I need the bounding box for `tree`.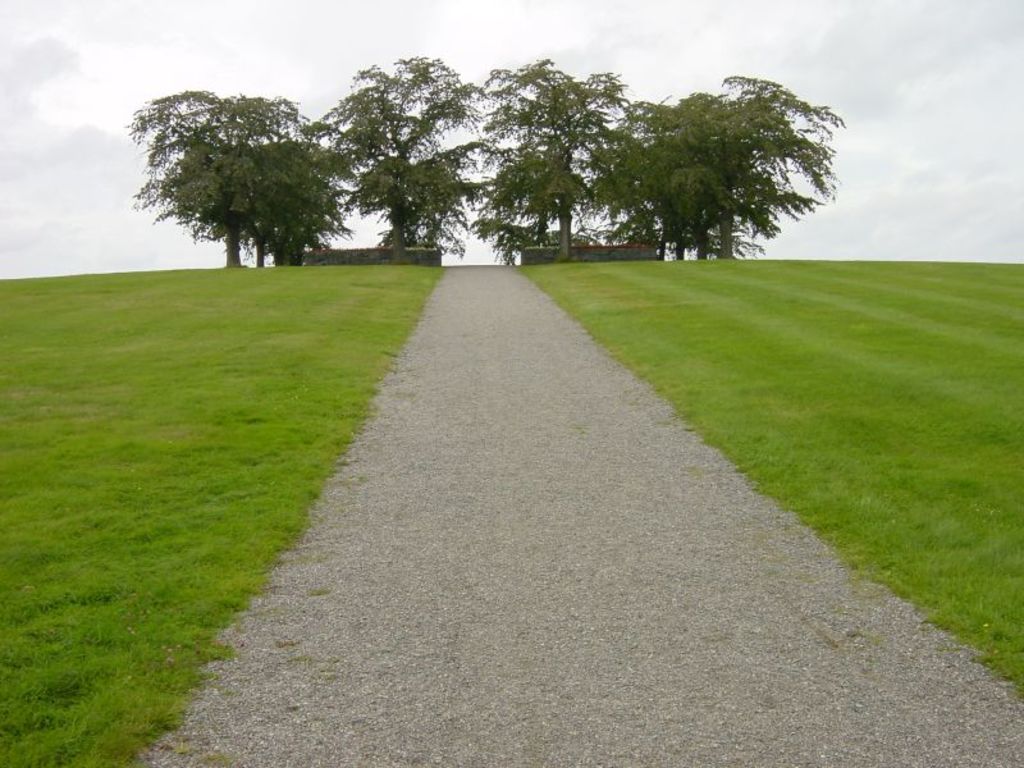
Here it is: l=321, t=51, r=498, b=261.
